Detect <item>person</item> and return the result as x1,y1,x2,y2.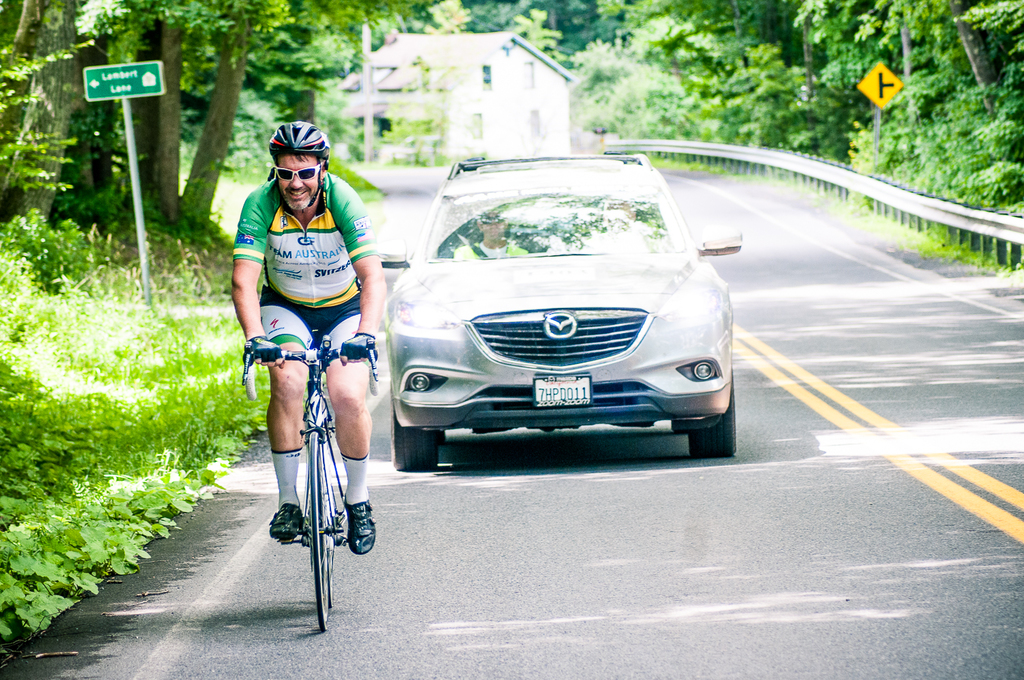
240,105,378,619.
